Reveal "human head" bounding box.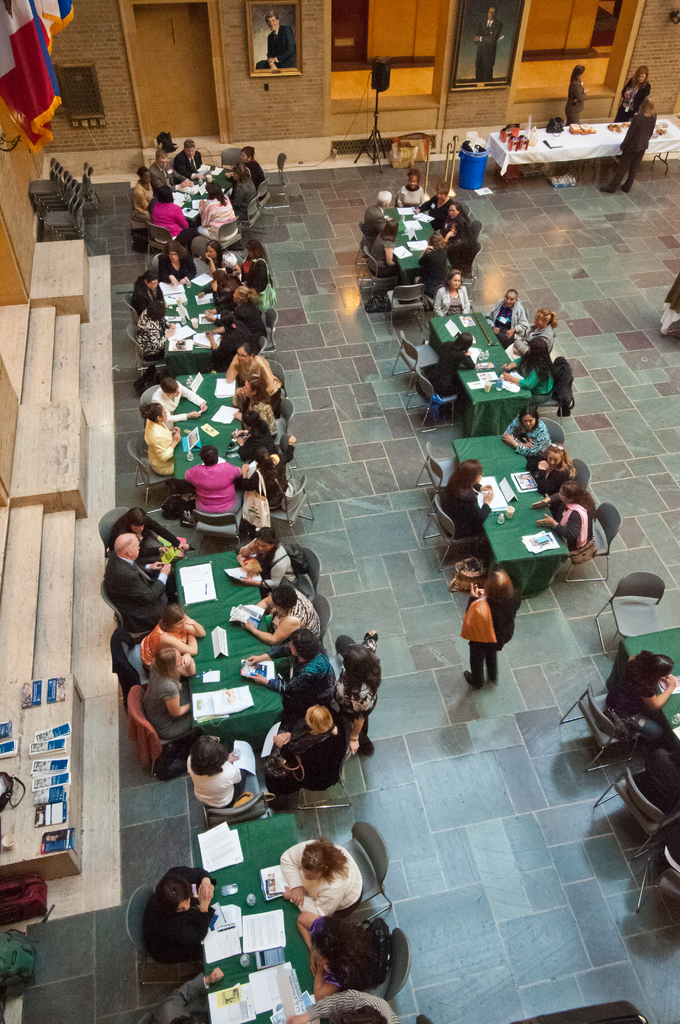
Revealed: [x1=198, y1=445, x2=215, y2=466].
